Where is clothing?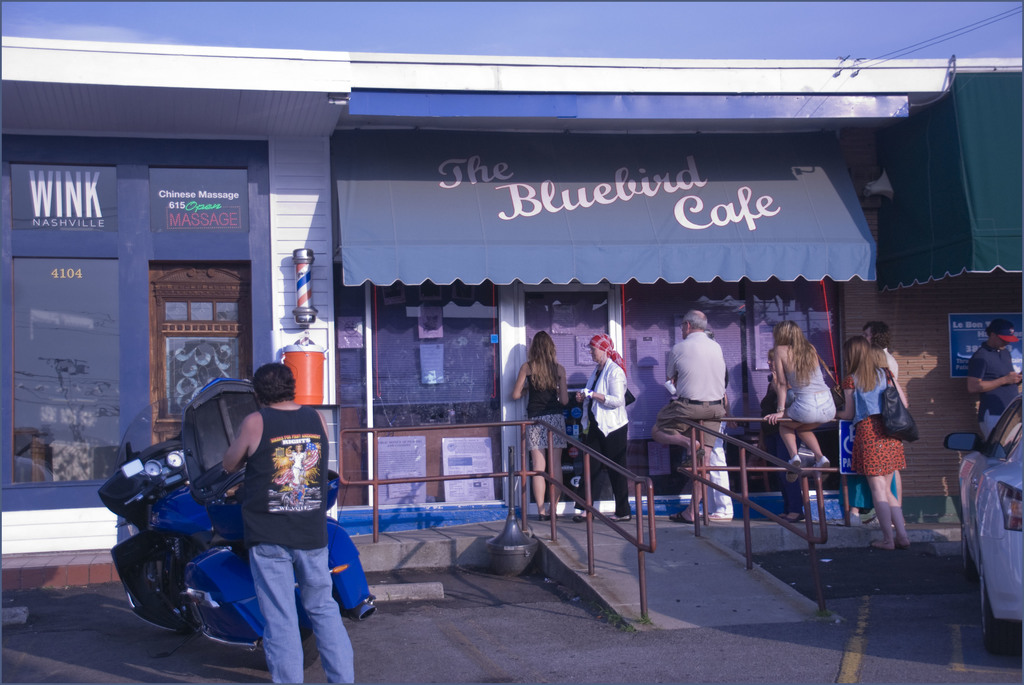
(x1=520, y1=359, x2=565, y2=454).
